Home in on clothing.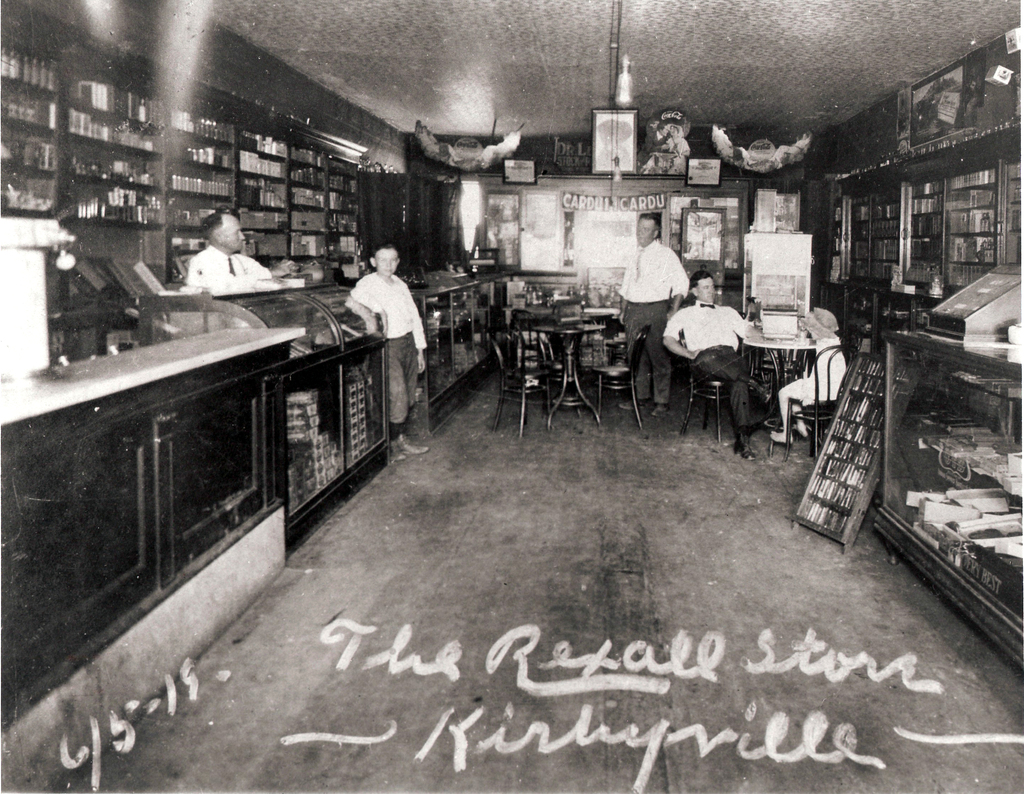
Homed in at box=[665, 298, 751, 442].
